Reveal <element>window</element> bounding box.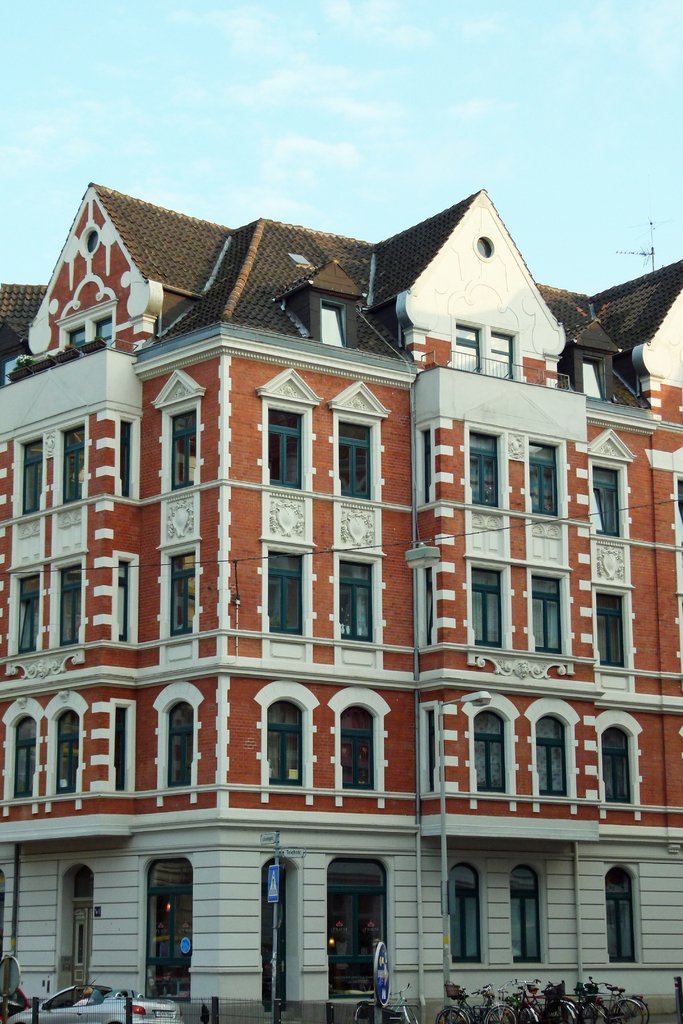
Revealed: 461,522,518,641.
